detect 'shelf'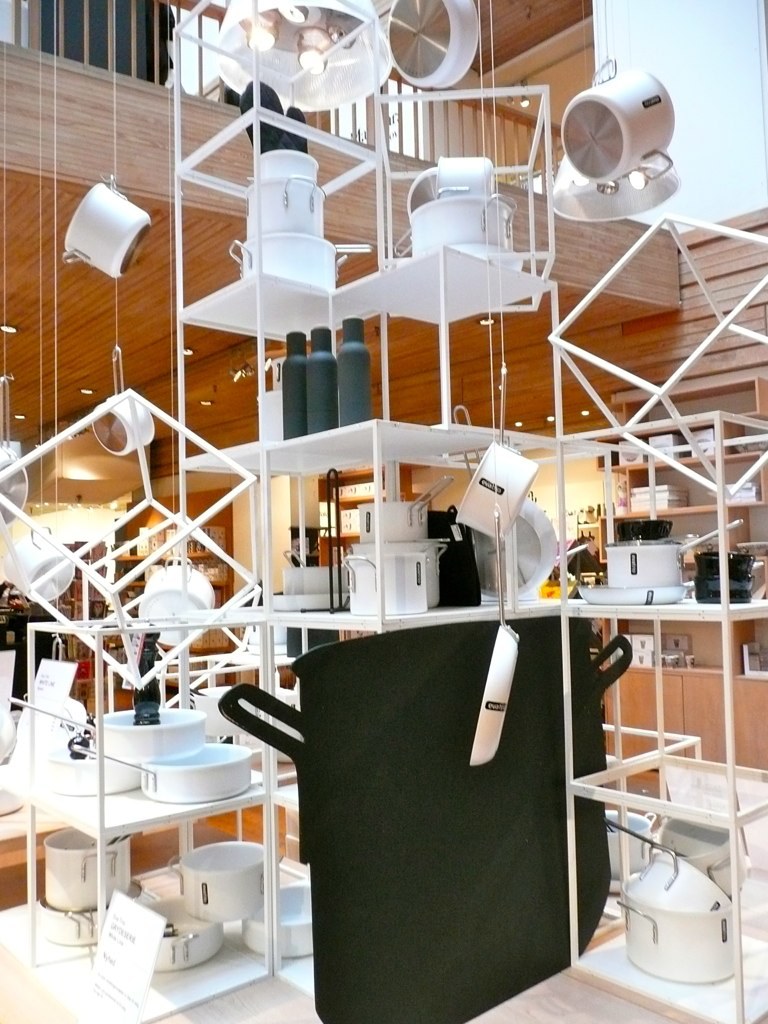
610 395 760 448
